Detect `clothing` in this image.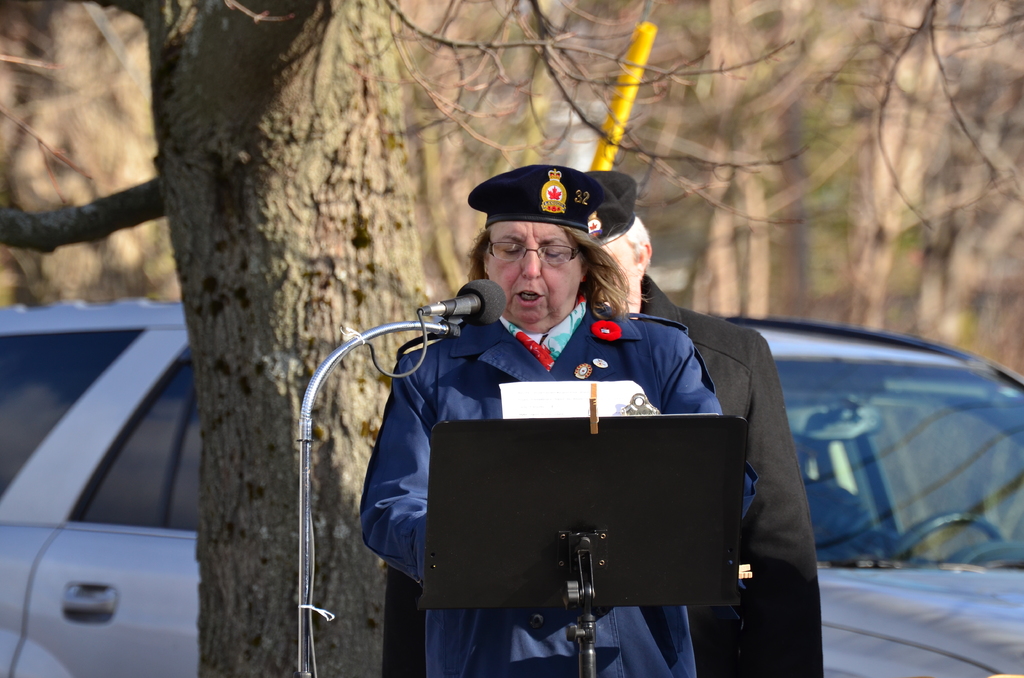
Detection: rect(380, 275, 826, 677).
